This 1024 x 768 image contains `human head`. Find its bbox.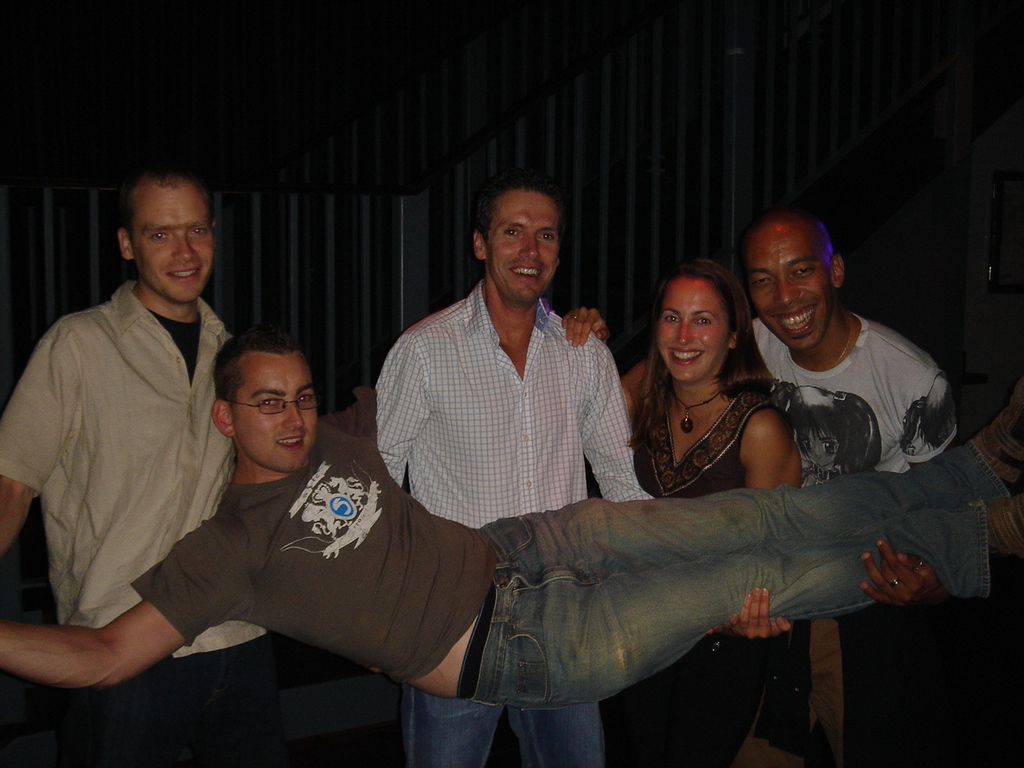
bbox=(198, 331, 324, 473).
